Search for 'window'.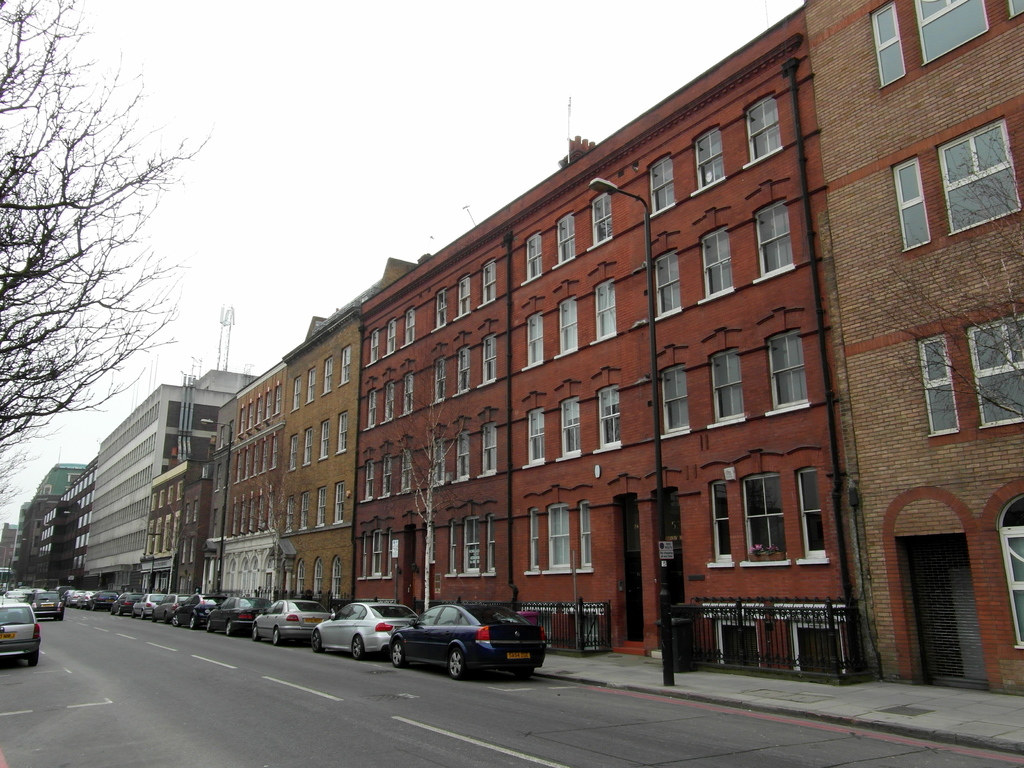
Found at [x1=523, y1=405, x2=548, y2=467].
